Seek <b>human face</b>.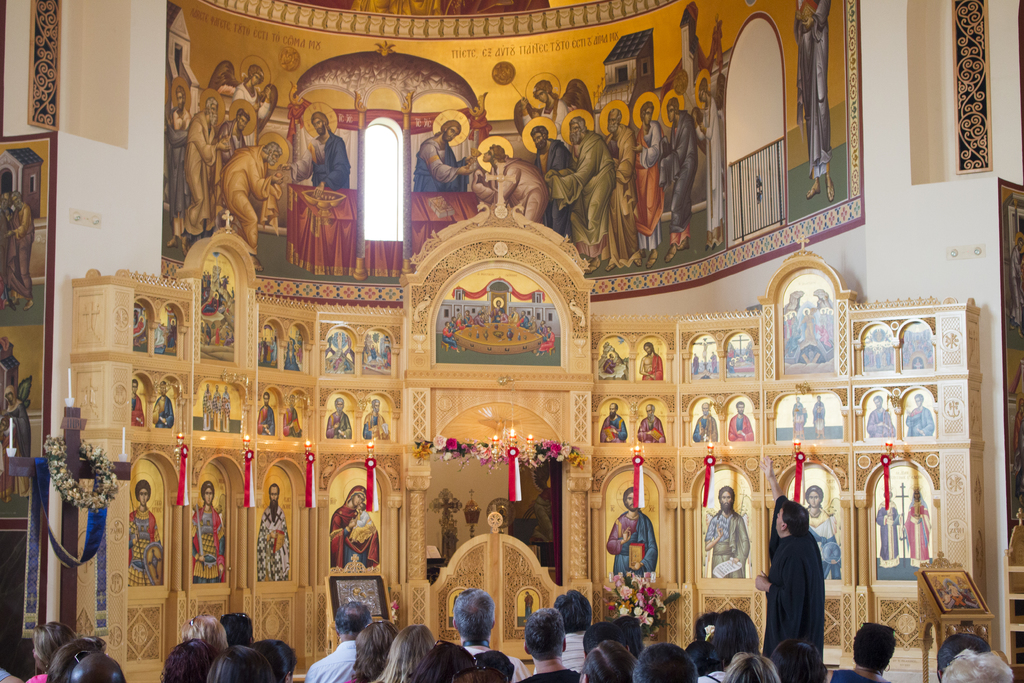
{"x1": 269, "y1": 484, "x2": 278, "y2": 506}.
